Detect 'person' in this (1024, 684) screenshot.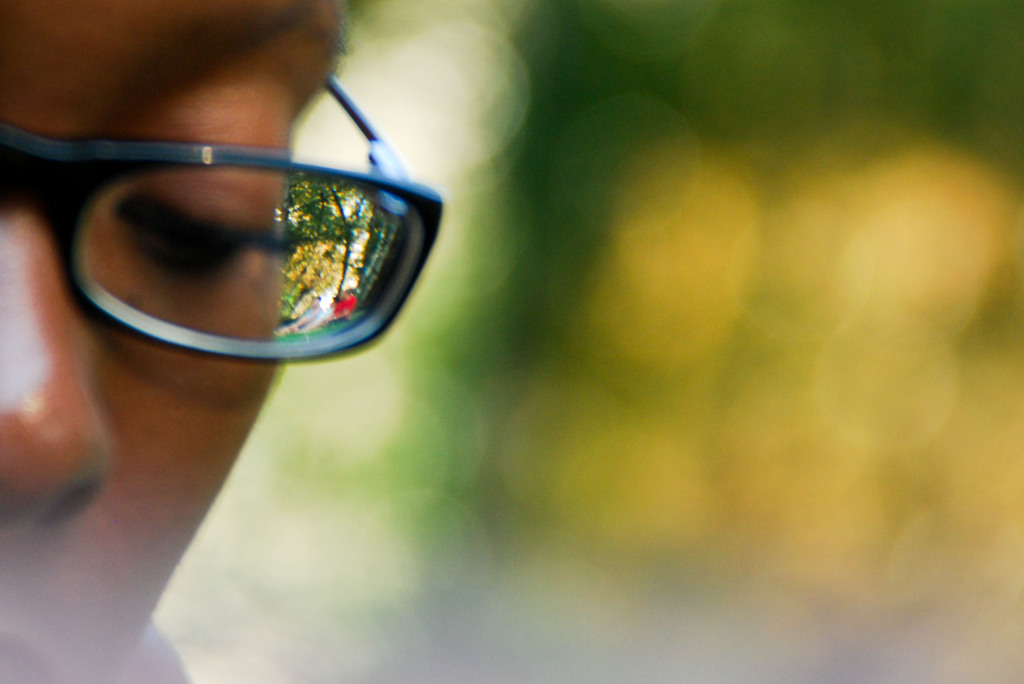
Detection: 0, 0, 444, 683.
